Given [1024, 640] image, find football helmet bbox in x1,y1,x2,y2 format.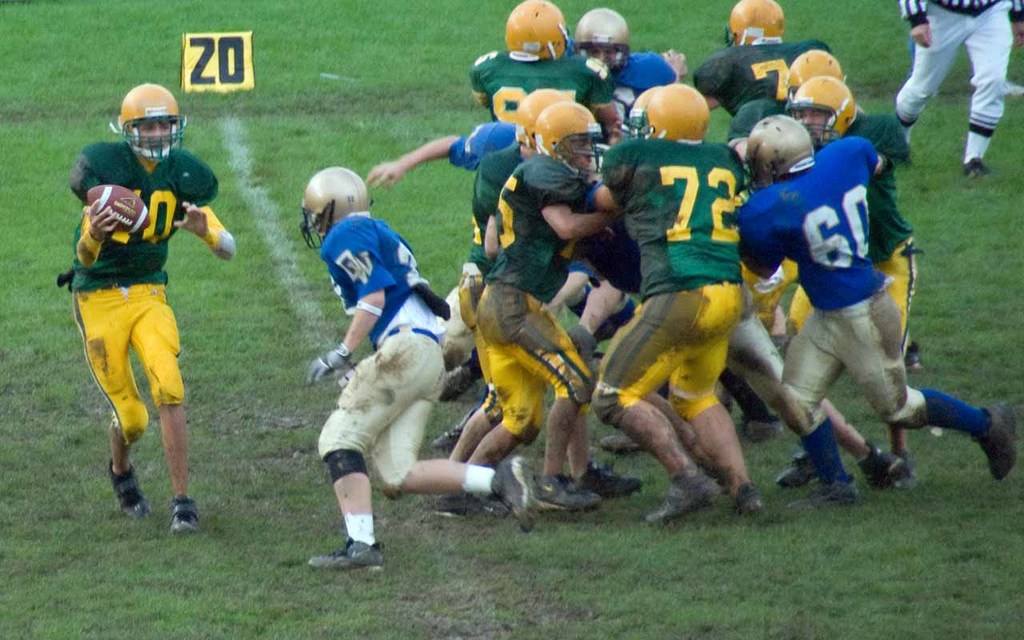
628,87,650,134.
